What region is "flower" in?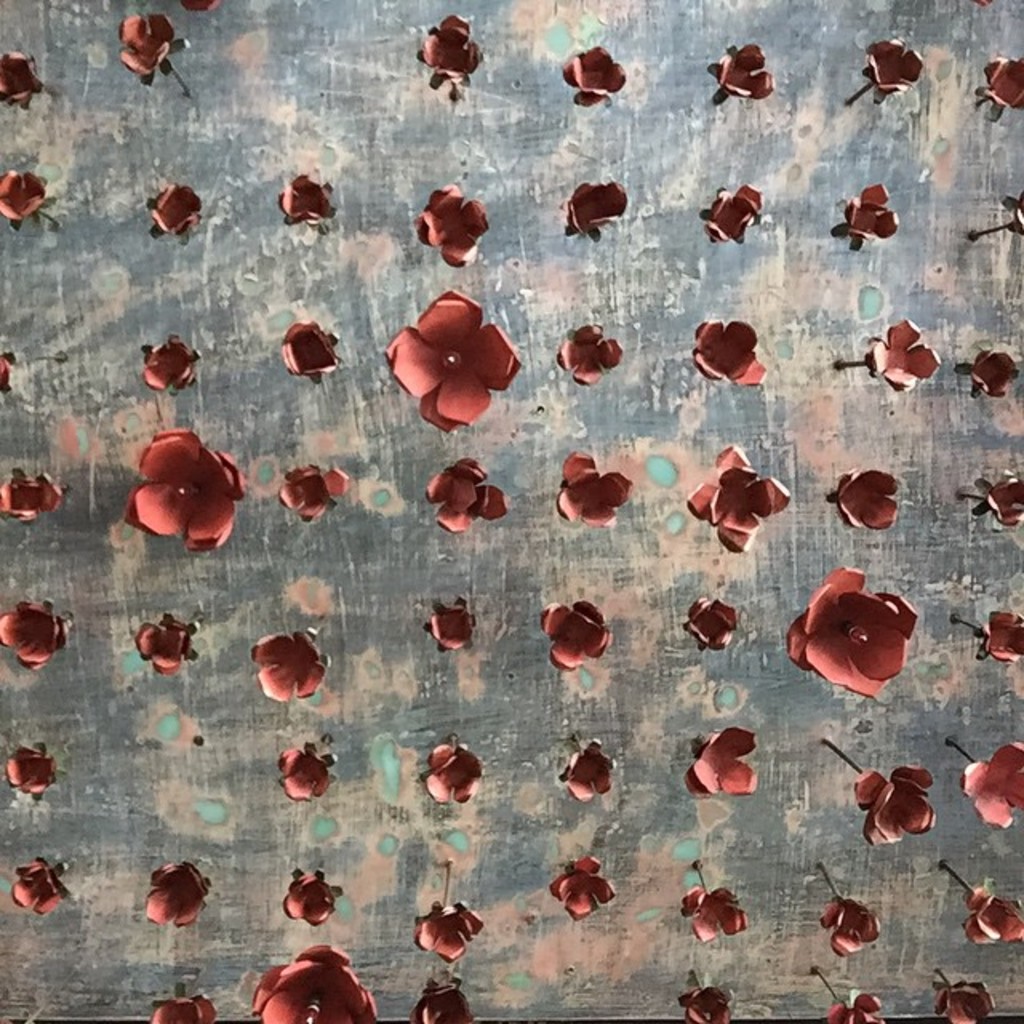
left=714, top=38, right=781, bottom=106.
